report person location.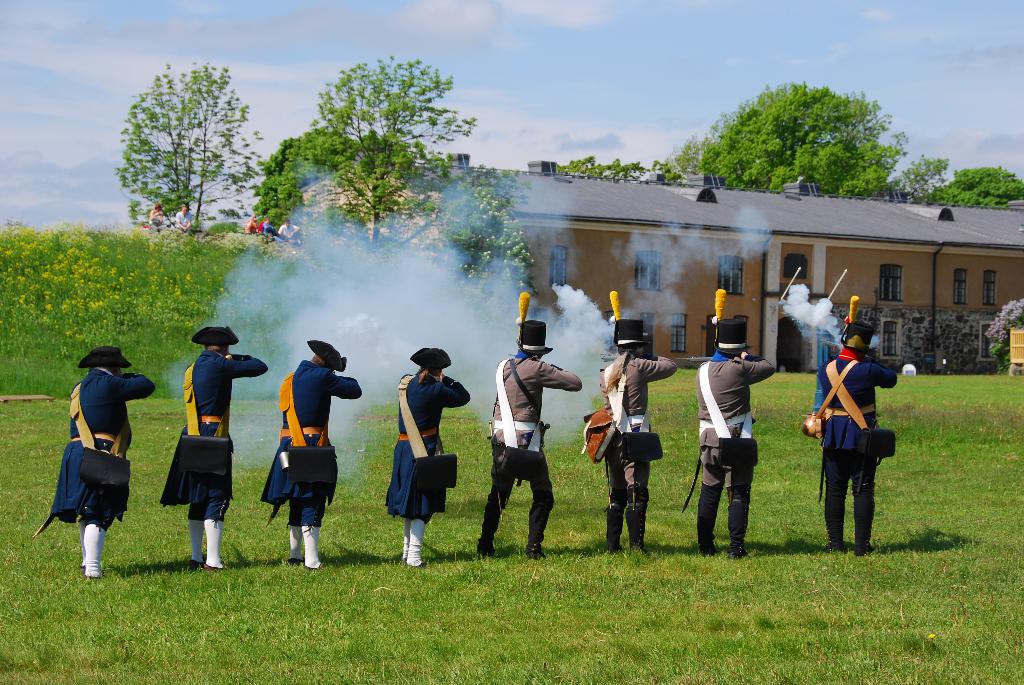
Report: detection(245, 212, 257, 237).
